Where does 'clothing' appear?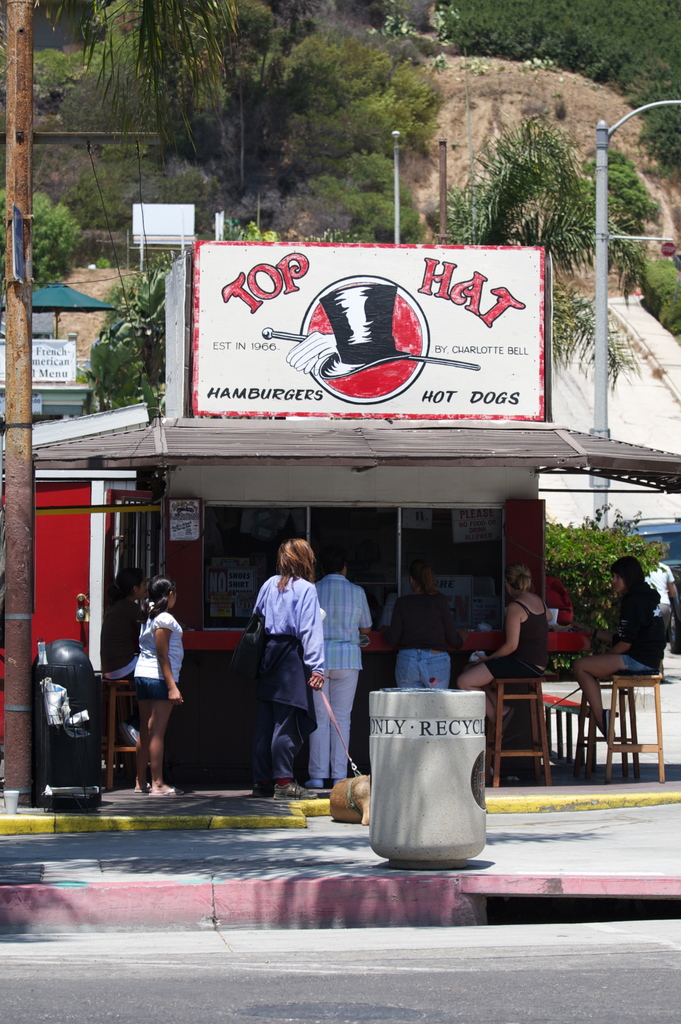
Appears at (left=98, top=577, right=137, bottom=743).
